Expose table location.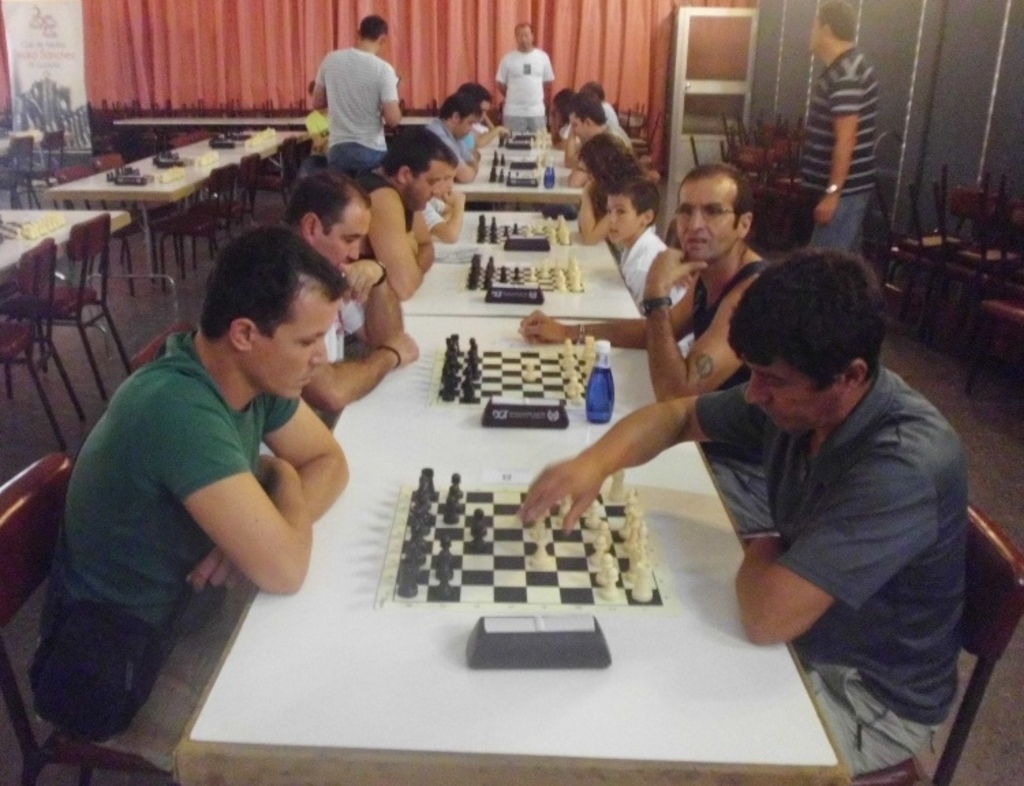
Exposed at box=[455, 136, 579, 192].
